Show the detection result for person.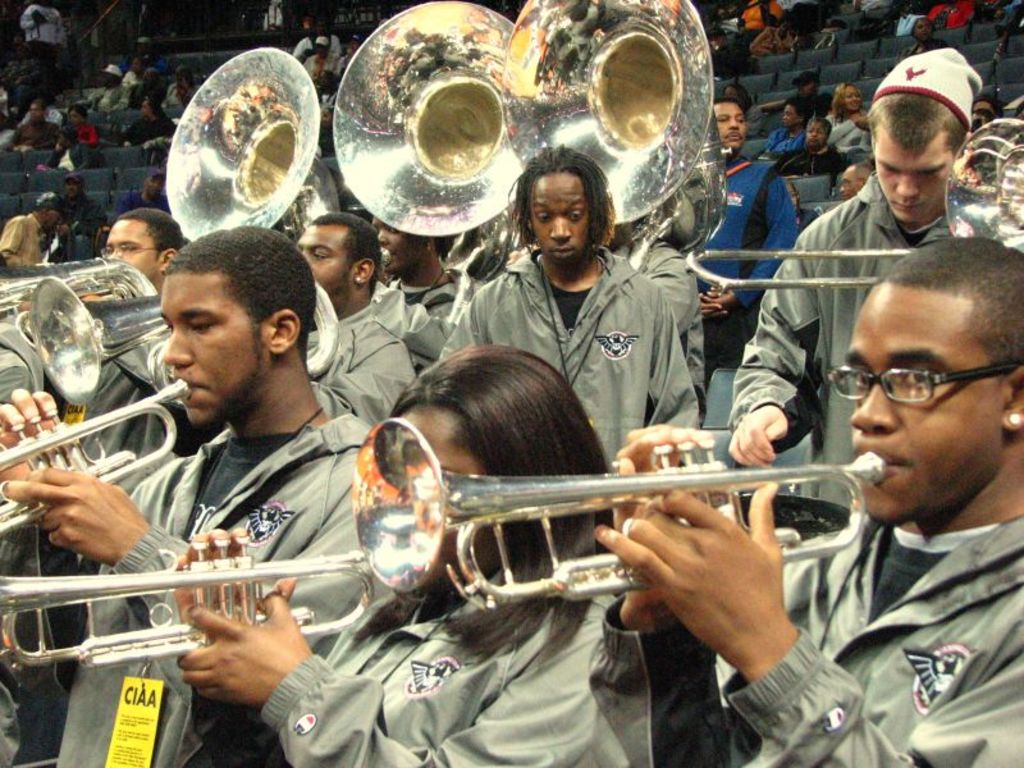
[765, 91, 812, 150].
